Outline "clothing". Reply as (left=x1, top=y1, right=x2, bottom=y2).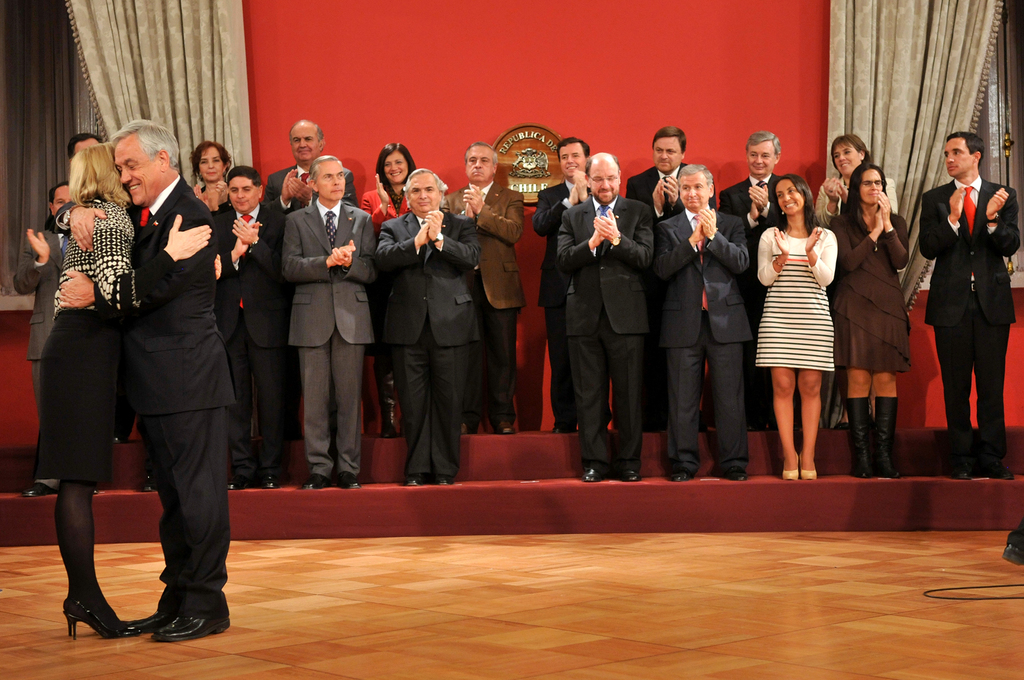
(left=282, top=197, right=377, bottom=469).
